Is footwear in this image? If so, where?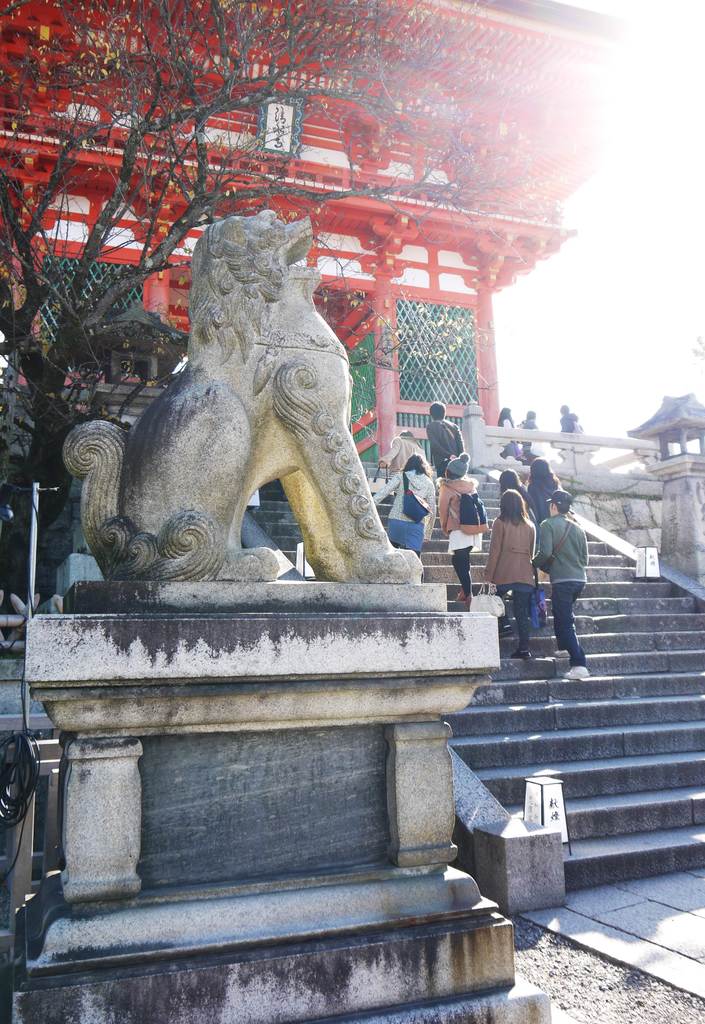
Yes, at (558, 666, 589, 680).
